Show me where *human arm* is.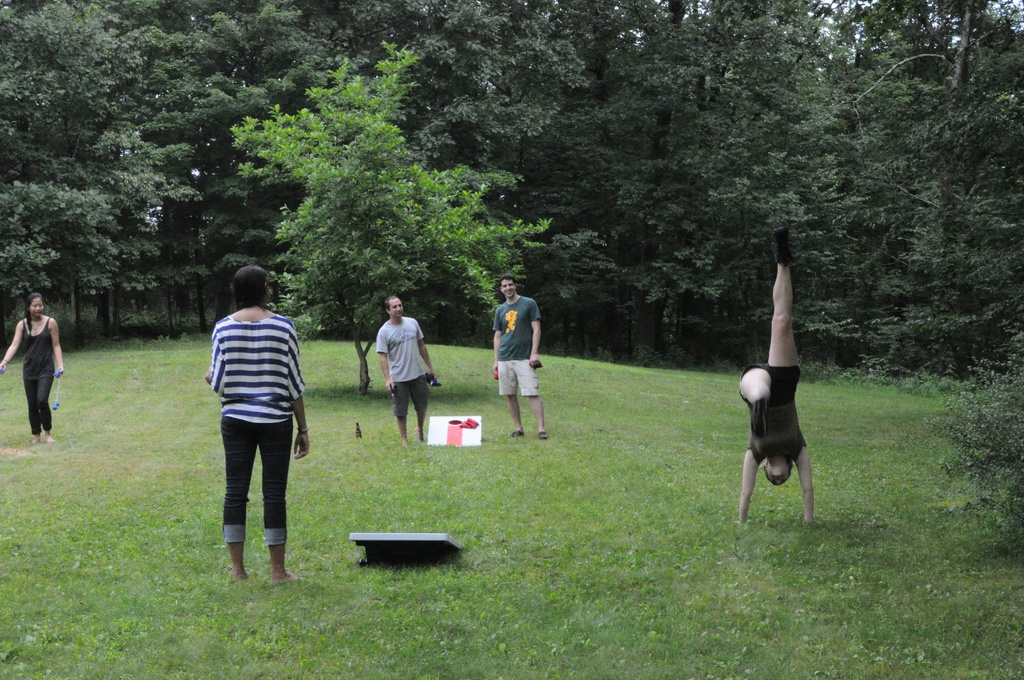
*human arm* is at {"x1": 0, "y1": 316, "x2": 28, "y2": 394}.
